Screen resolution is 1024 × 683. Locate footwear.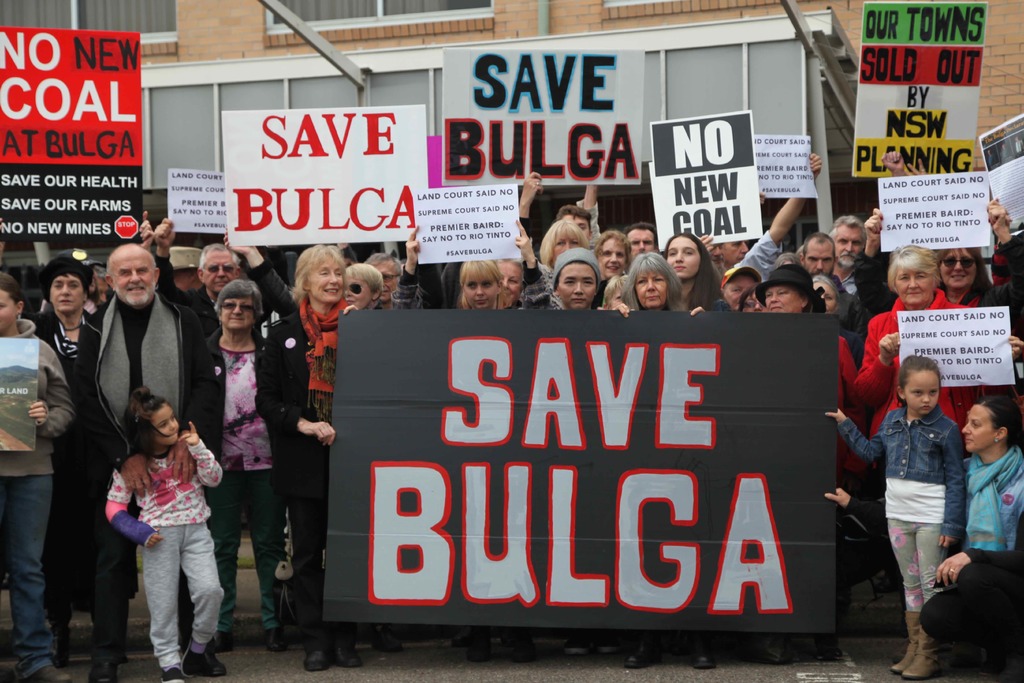
select_region(179, 640, 231, 682).
